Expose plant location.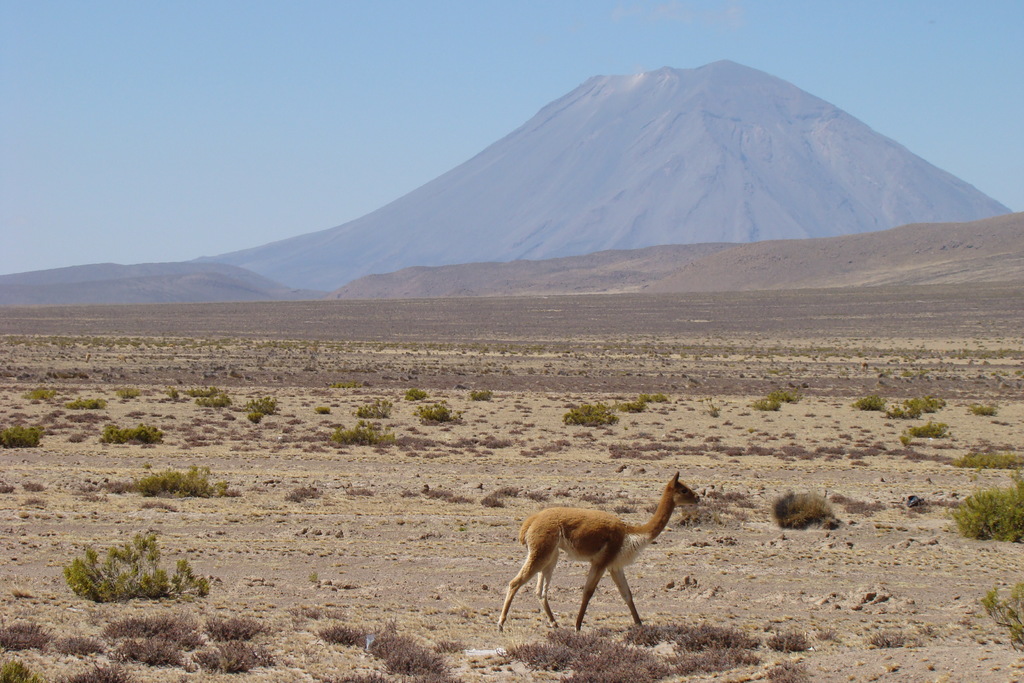
Exposed at {"x1": 404, "y1": 388, "x2": 429, "y2": 400}.
